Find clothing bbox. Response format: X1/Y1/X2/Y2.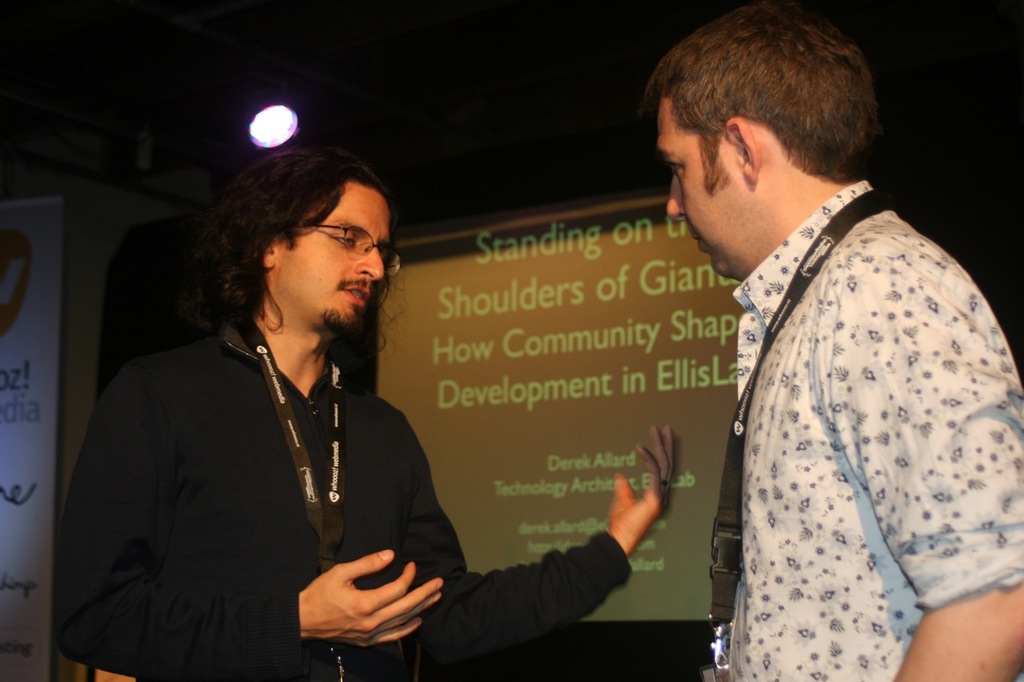
660/160/1014/675.
